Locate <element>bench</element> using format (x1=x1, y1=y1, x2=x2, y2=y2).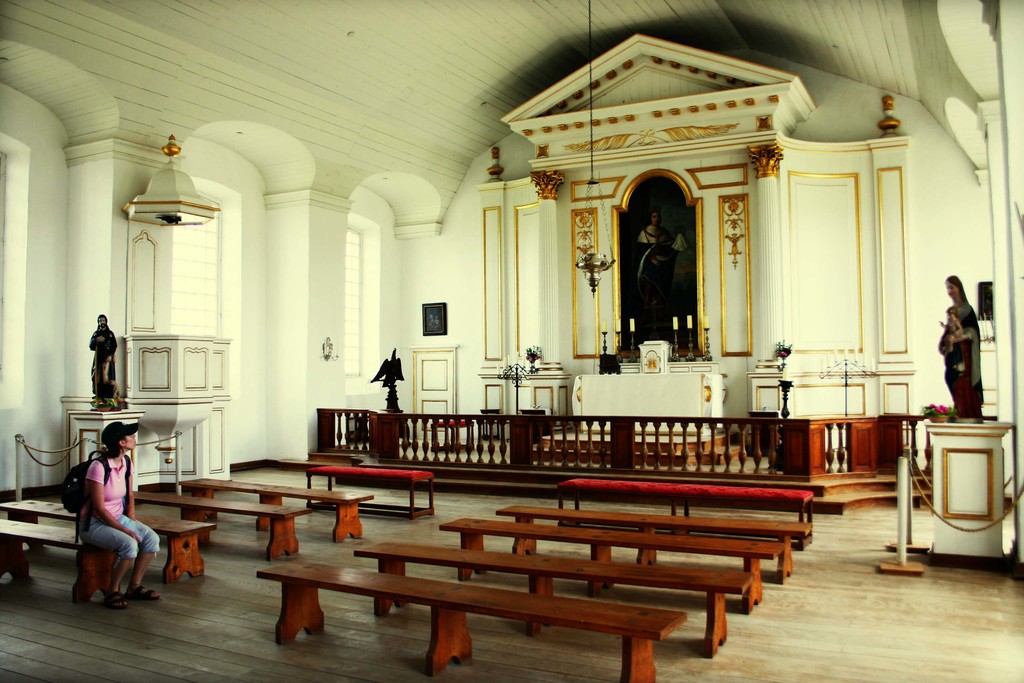
(x1=557, y1=475, x2=817, y2=552).
